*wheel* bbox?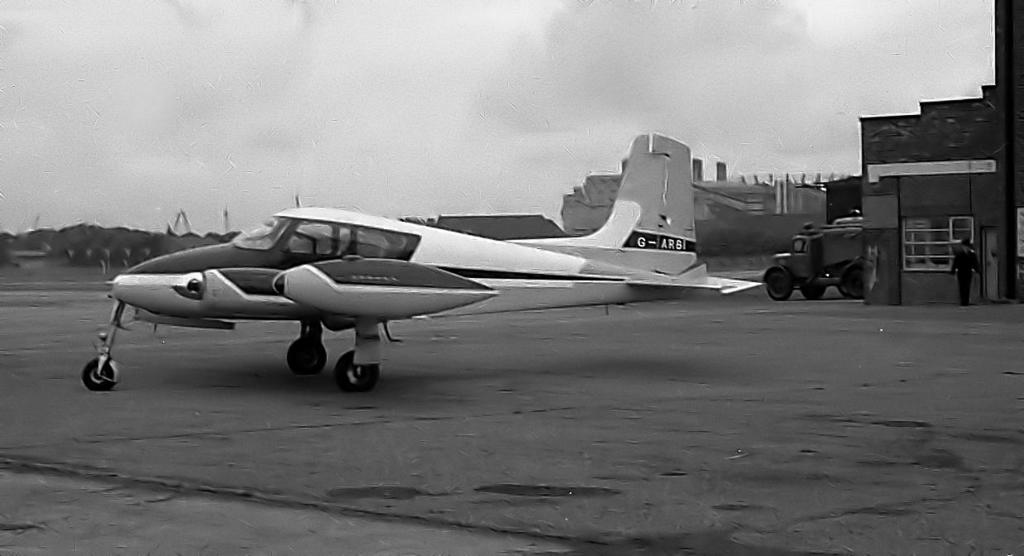
[x1=760, y1=268, x2=793, y2=304]
